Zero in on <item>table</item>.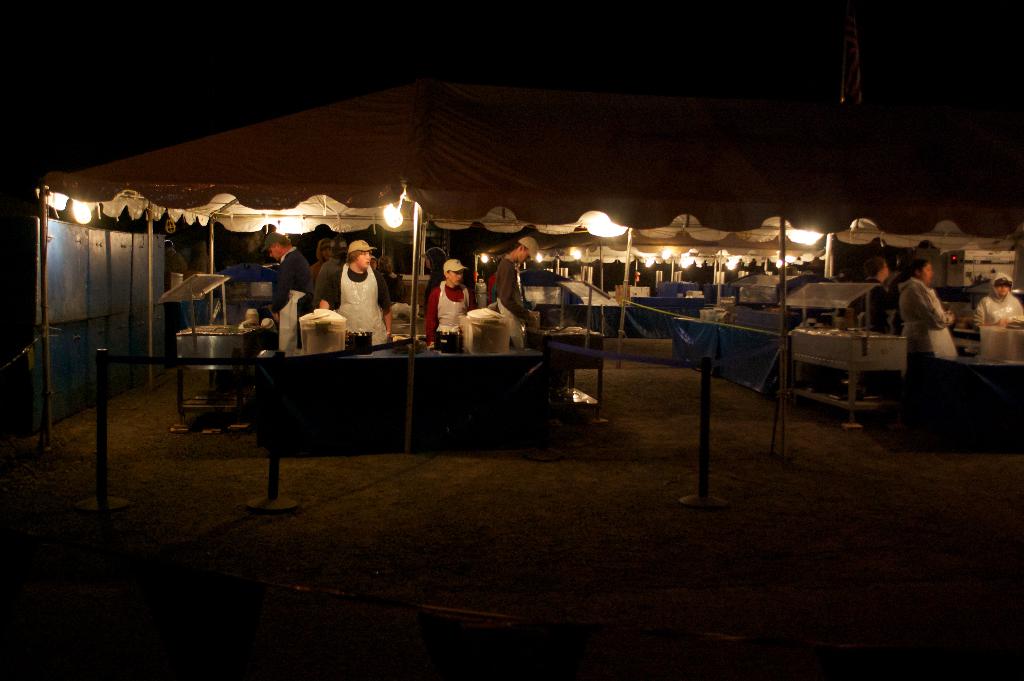
Zeroed in: BBox(530, 321, 607, 415).
